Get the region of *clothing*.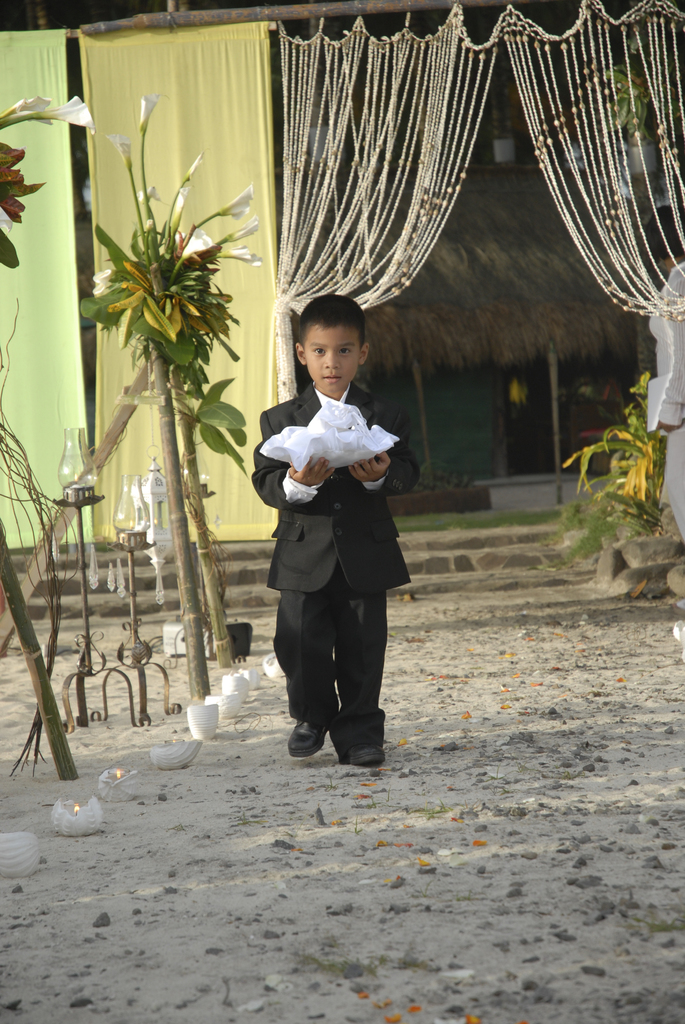
select_region(647, 264, 684, 540).
